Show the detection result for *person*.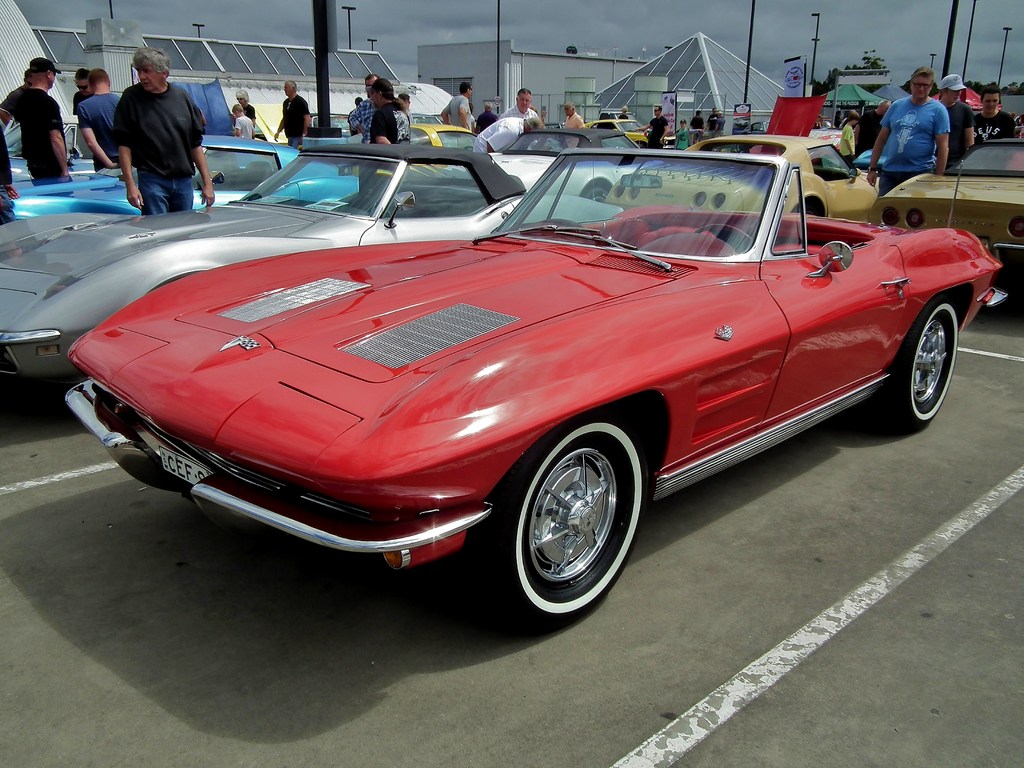
l=7, t=57, r=74, b=183.
